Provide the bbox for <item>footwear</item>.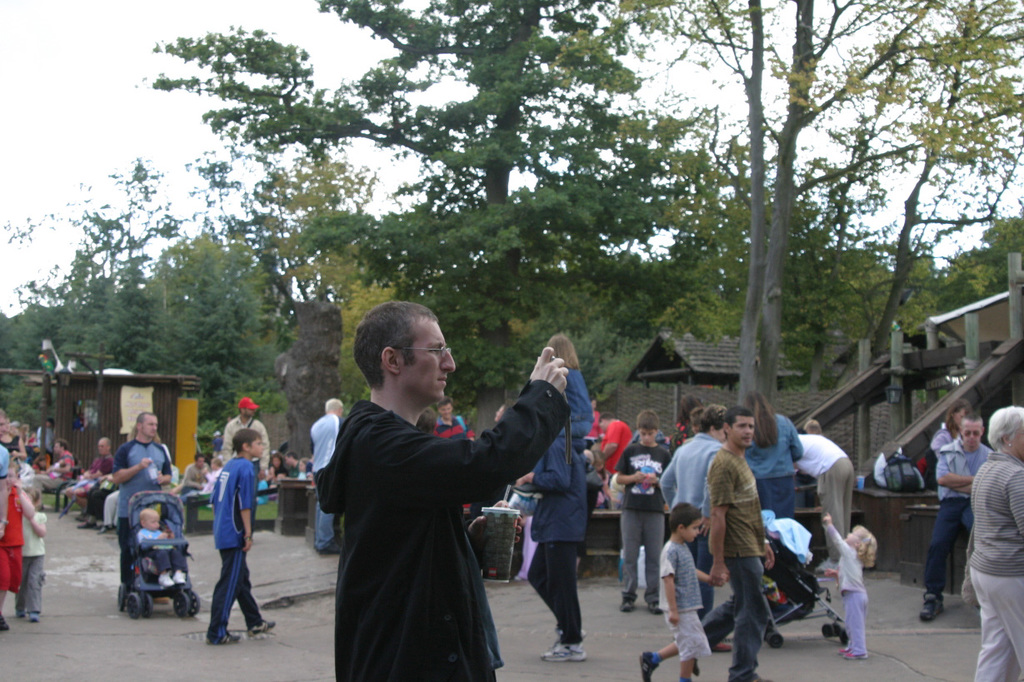
rect(14, 610, 26, 619).
